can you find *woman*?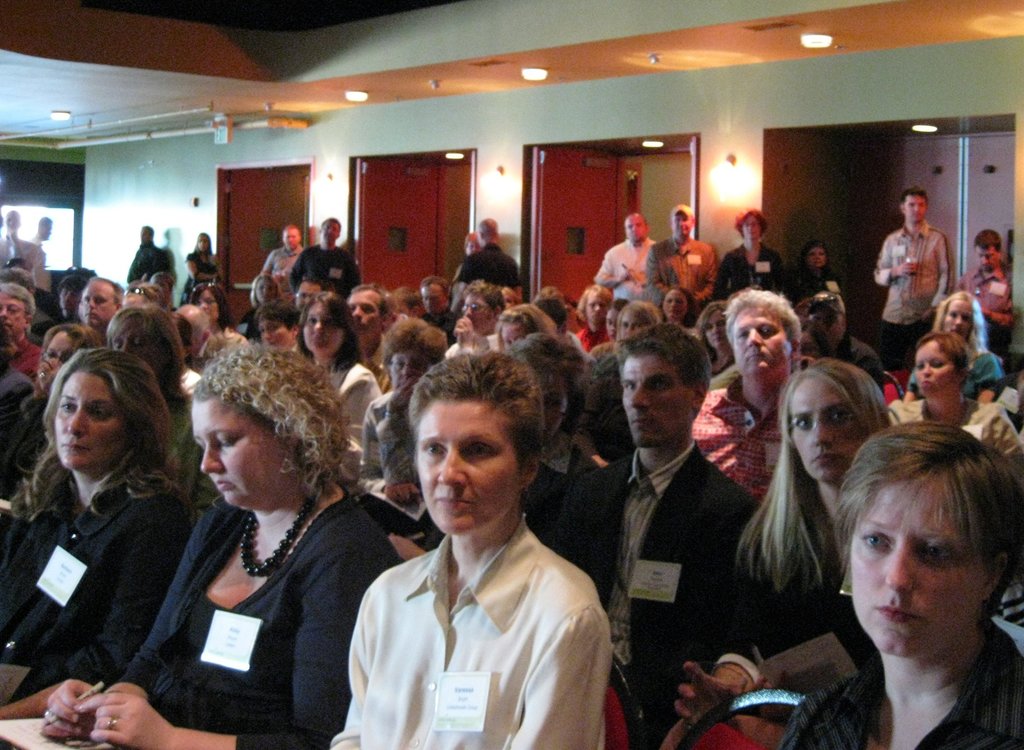
Yes, bounding box: (897,329,1023,465).
